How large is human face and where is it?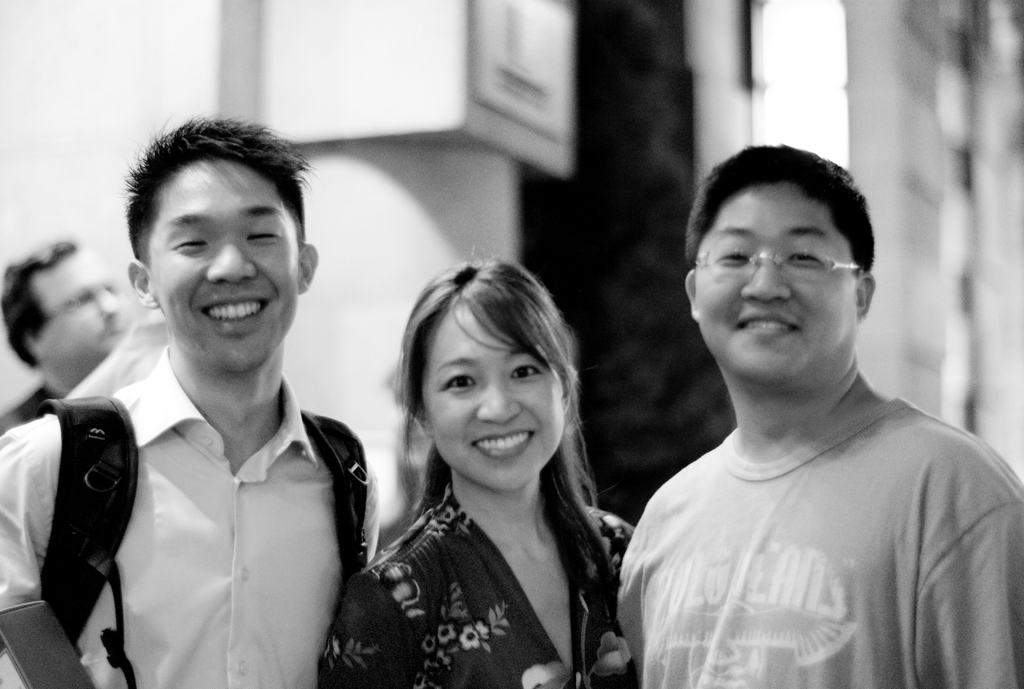
Bounding box: (x1=696, y1=179, x2=858, y2=384).
